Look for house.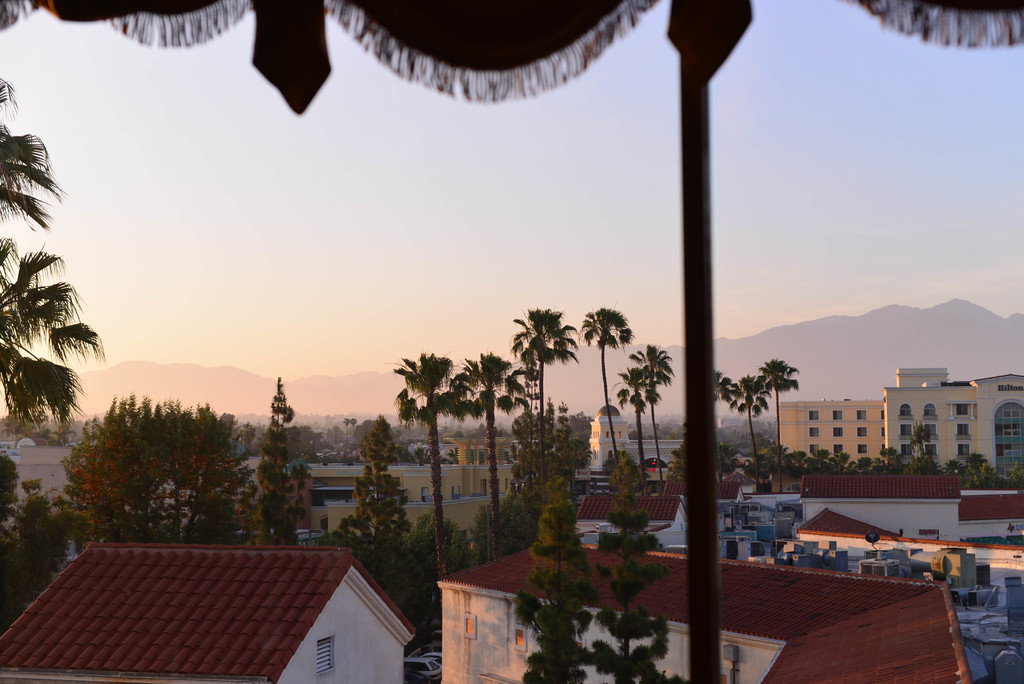
Found: Rect(583, 396, 683, 478).
